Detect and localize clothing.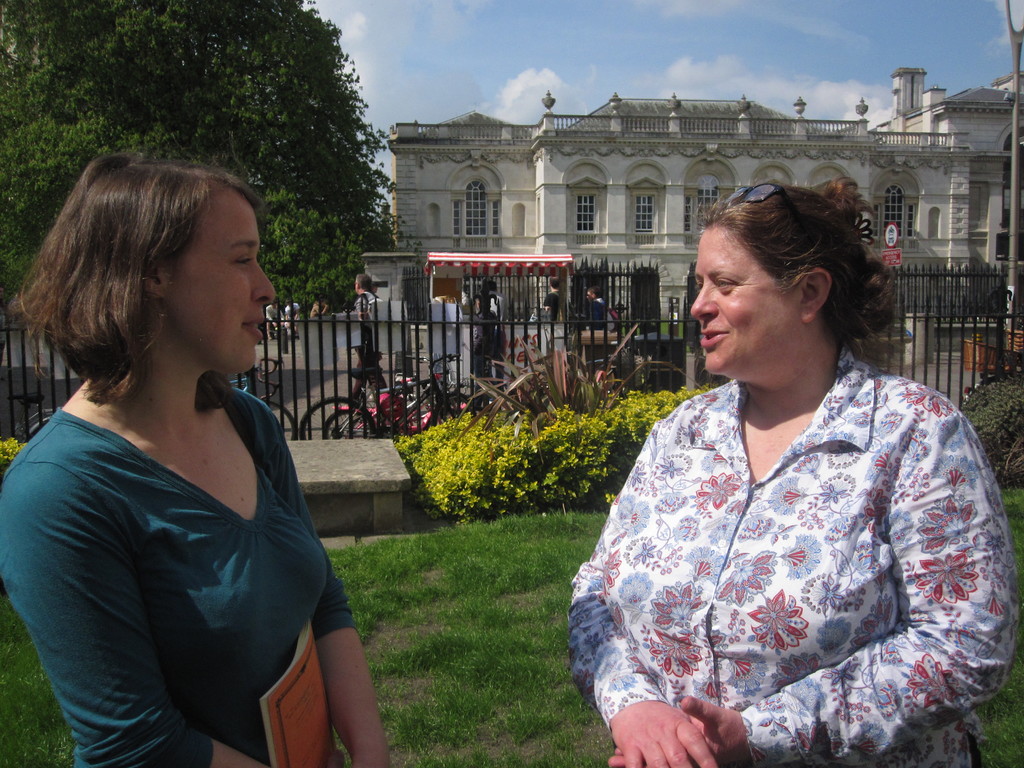
Localized at 23:324:346:739.
